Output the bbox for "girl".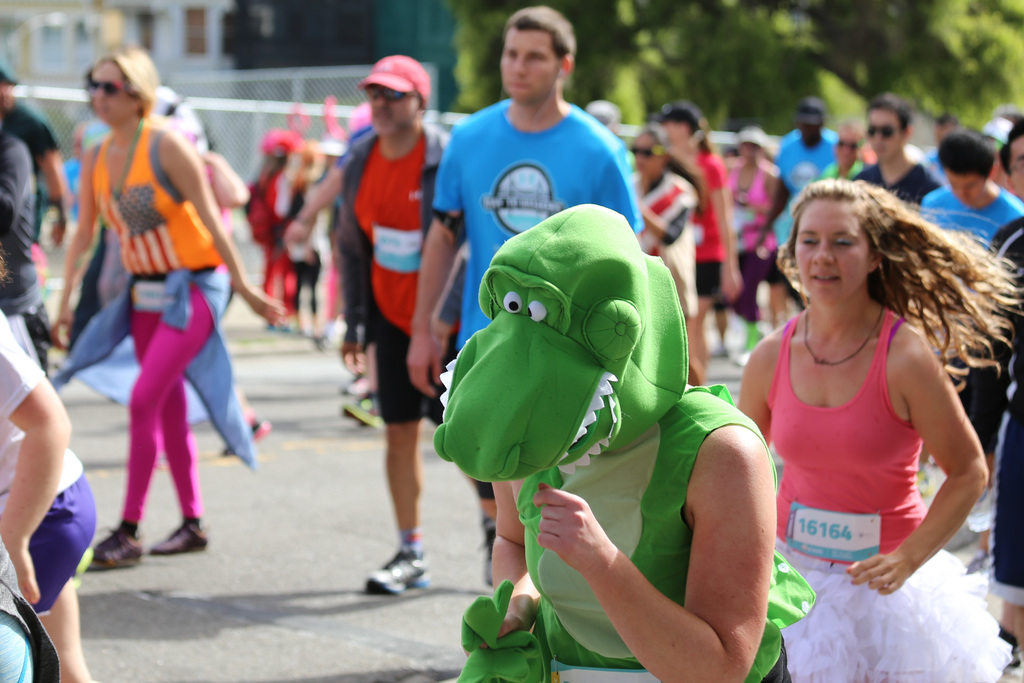
{"x1": 628, "y1": 126, "x2": 700, "y2": 384}.
